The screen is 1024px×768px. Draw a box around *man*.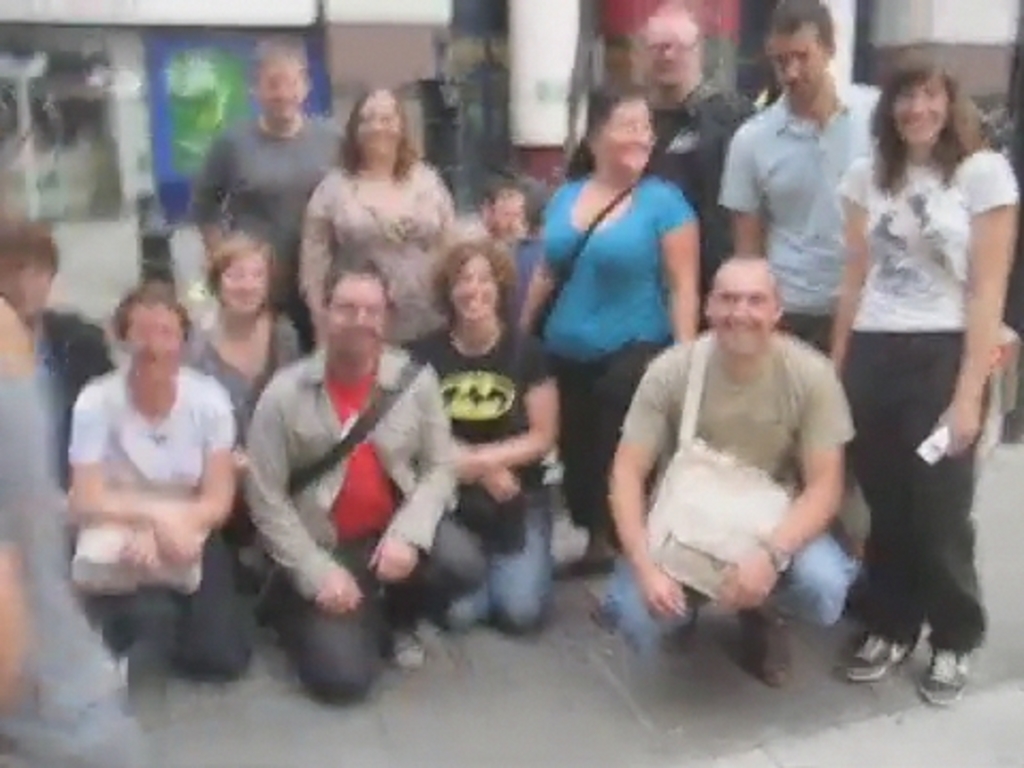
rect(245, 256, 503, 708).
